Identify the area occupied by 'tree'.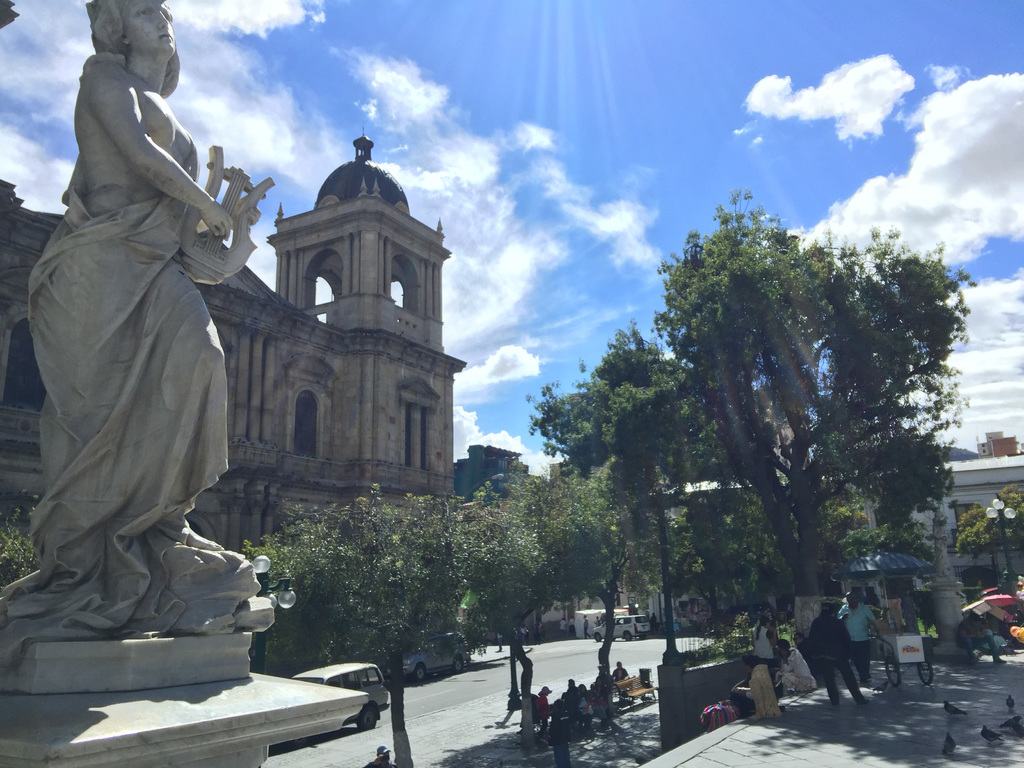
Area: detection(536, 458, 637, 660).
